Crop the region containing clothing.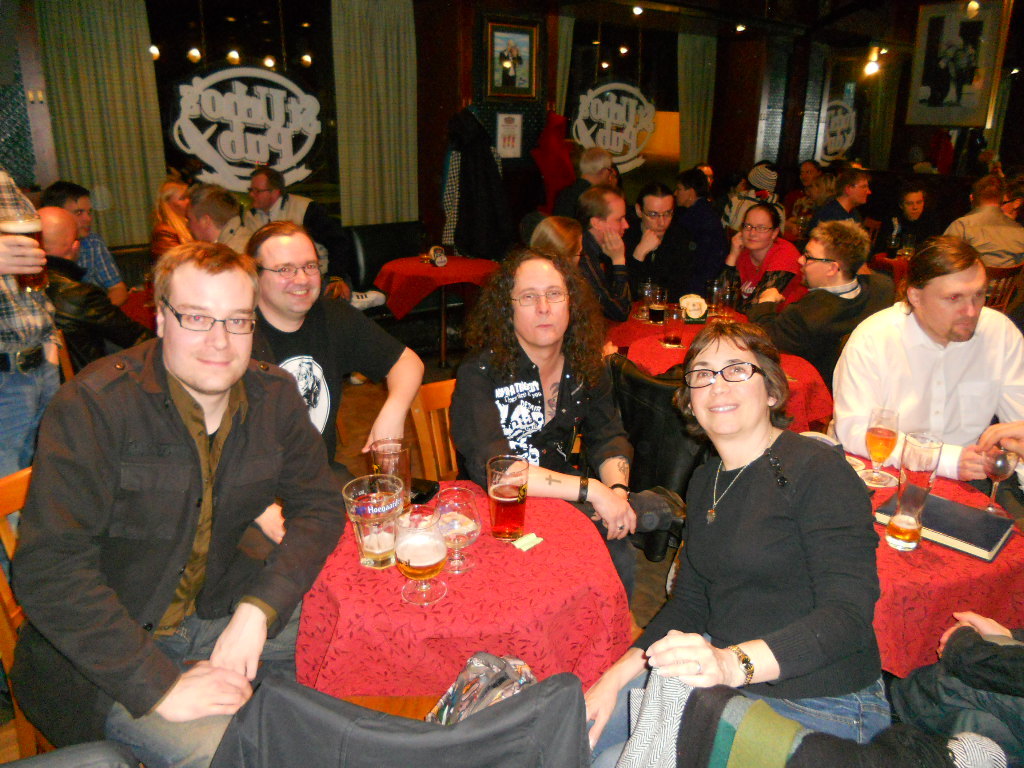
Crop region: box(866, 211, 935, 274).
